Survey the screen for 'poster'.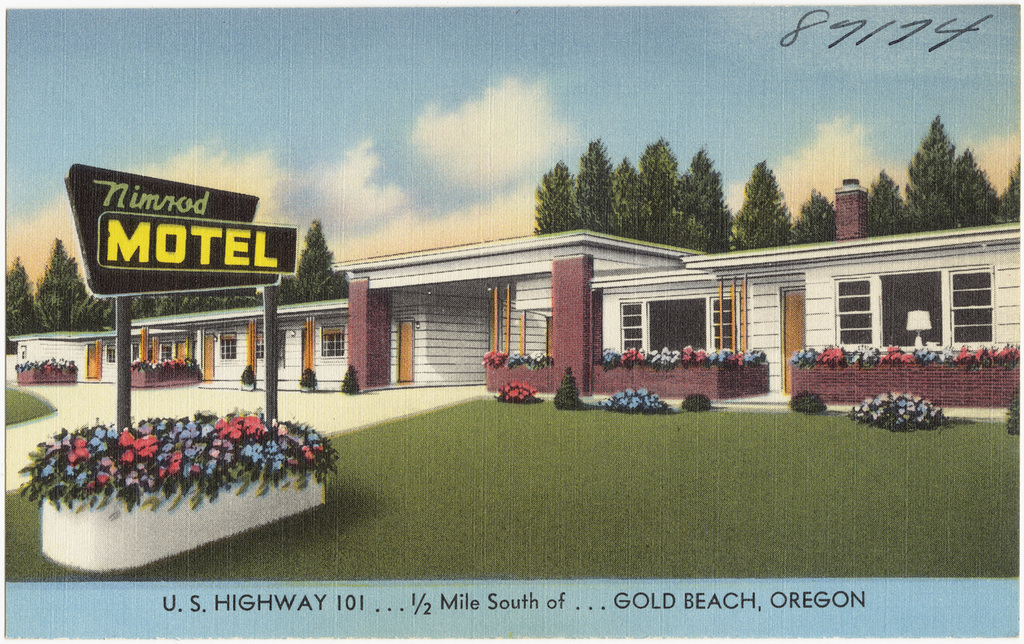
Survey found: Rect(0, 0, 1023, 643).
